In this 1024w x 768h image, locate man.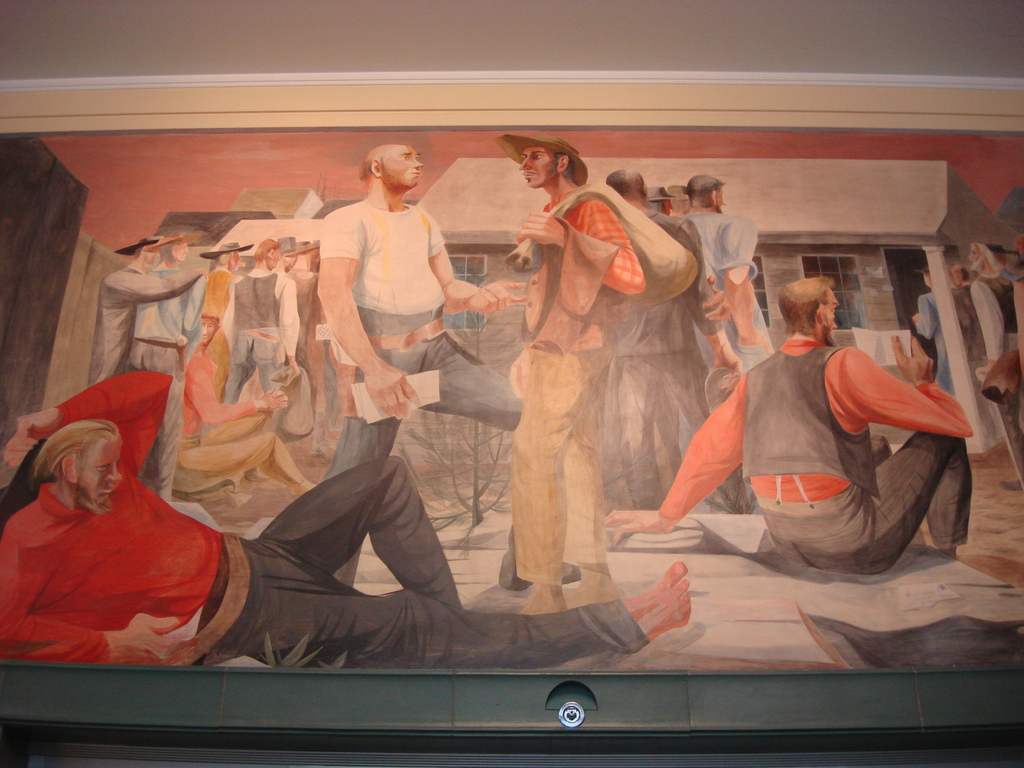
Bounding box: box=[598, 276, 973, 574].
